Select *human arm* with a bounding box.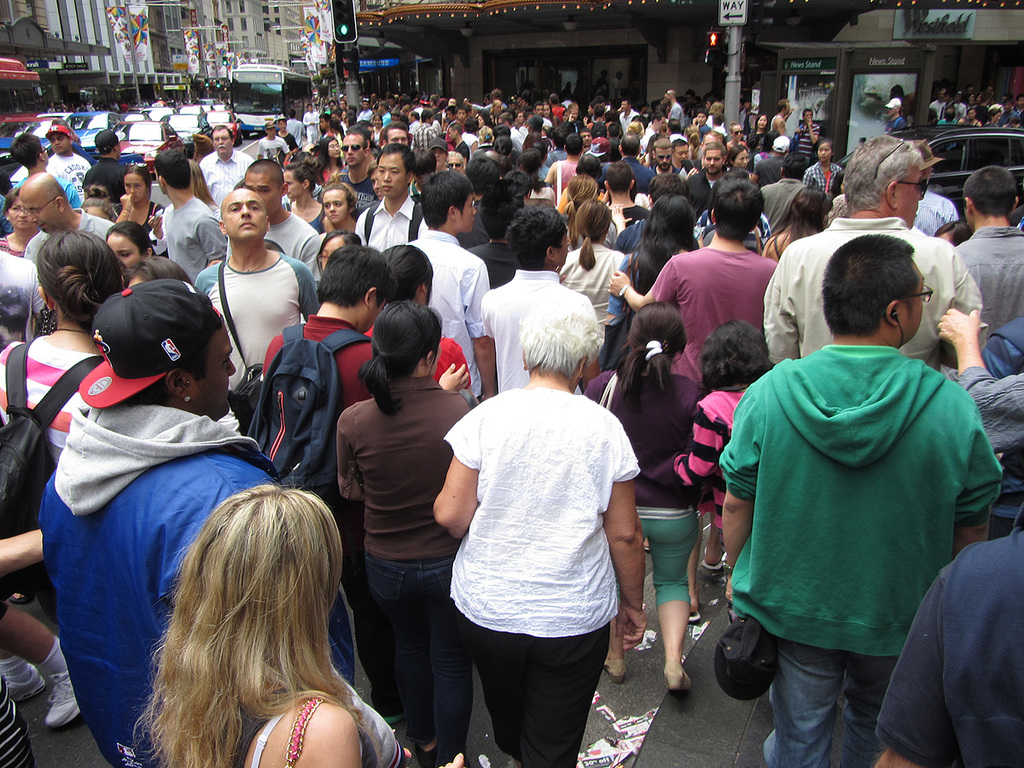
Rect(806, 117, 821, 145).
